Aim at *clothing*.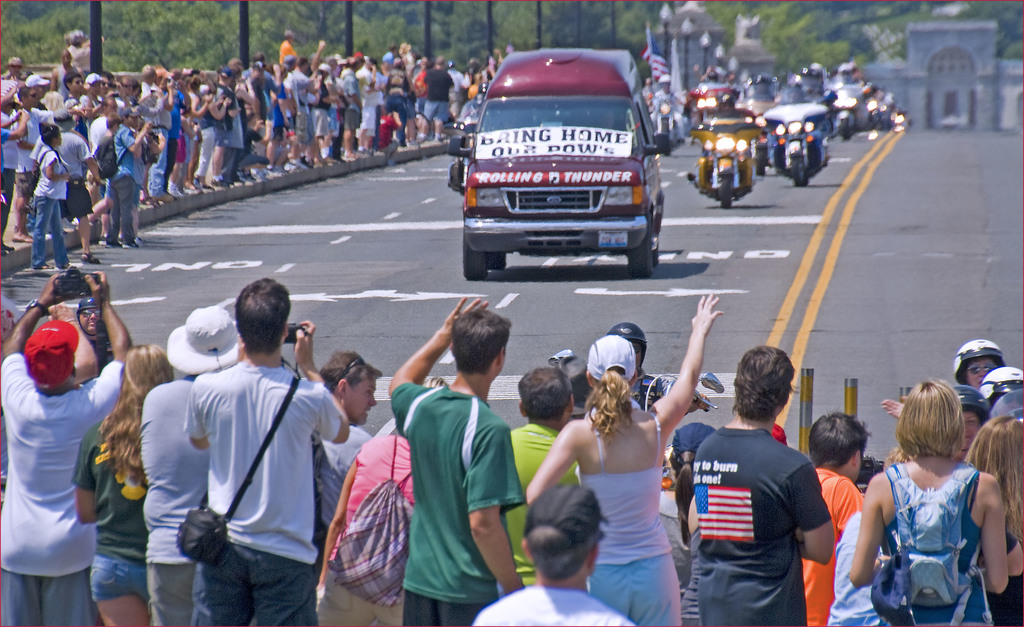
Aimed at BBox(179, 351, 351, 624).
